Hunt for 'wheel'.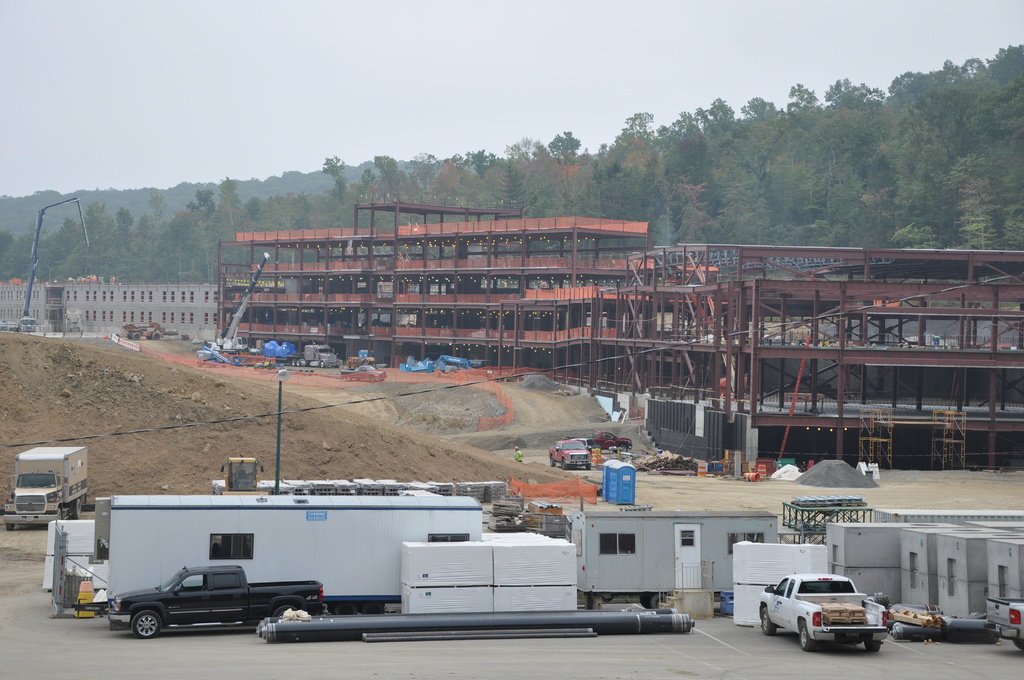
Hunted down at {"left": 584, "top": 464, "right": 591, "bottom": 471}.
